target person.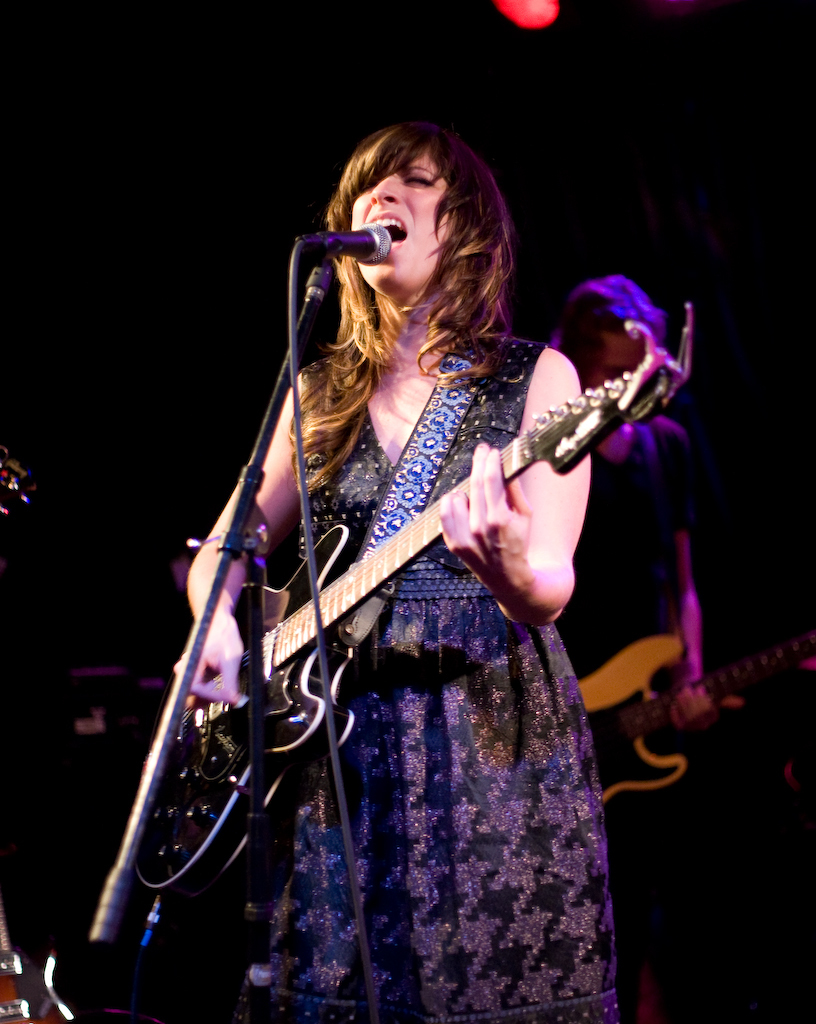
Target region: {"left": 113, "top": 106, "right": 665, "bottom": 999}.
